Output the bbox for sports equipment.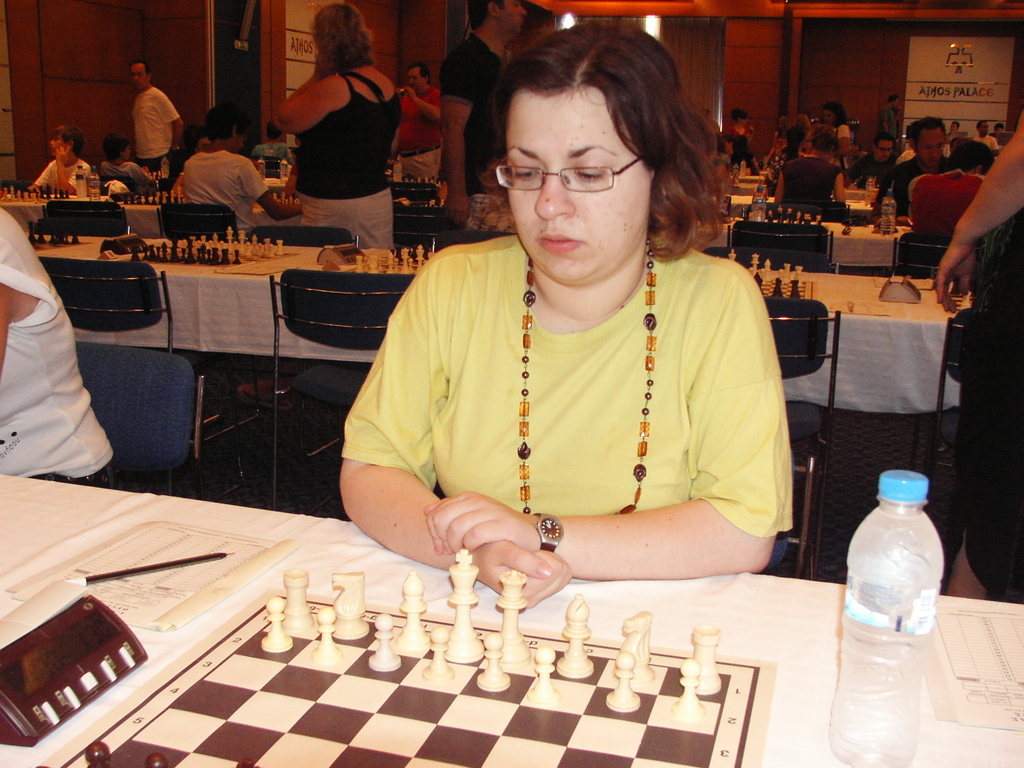
region(77, 734, 115, 767).
